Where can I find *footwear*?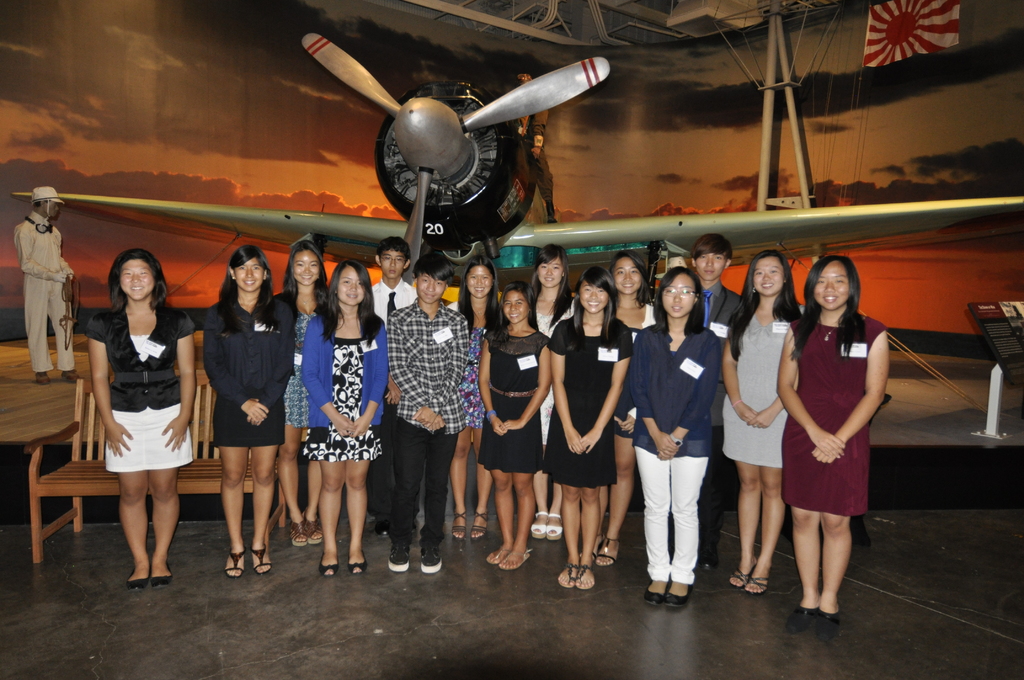
You can find it at {"x1": 577, "y1": 563, "x2": 594, "y2": 588}.
